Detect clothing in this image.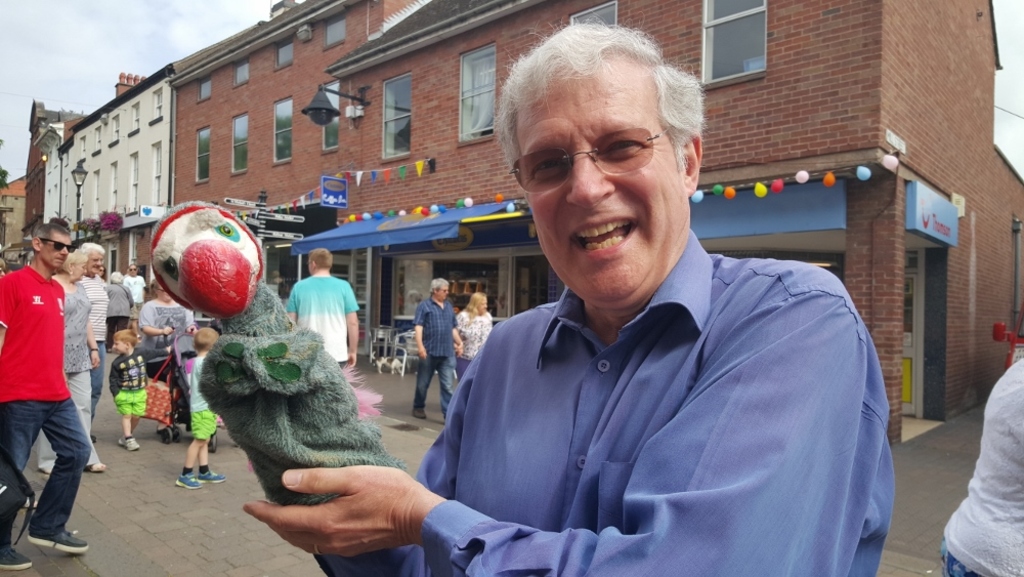
Detection: {"x1": 80, "y1": 269, "x2": 106, "y2": 397}.
